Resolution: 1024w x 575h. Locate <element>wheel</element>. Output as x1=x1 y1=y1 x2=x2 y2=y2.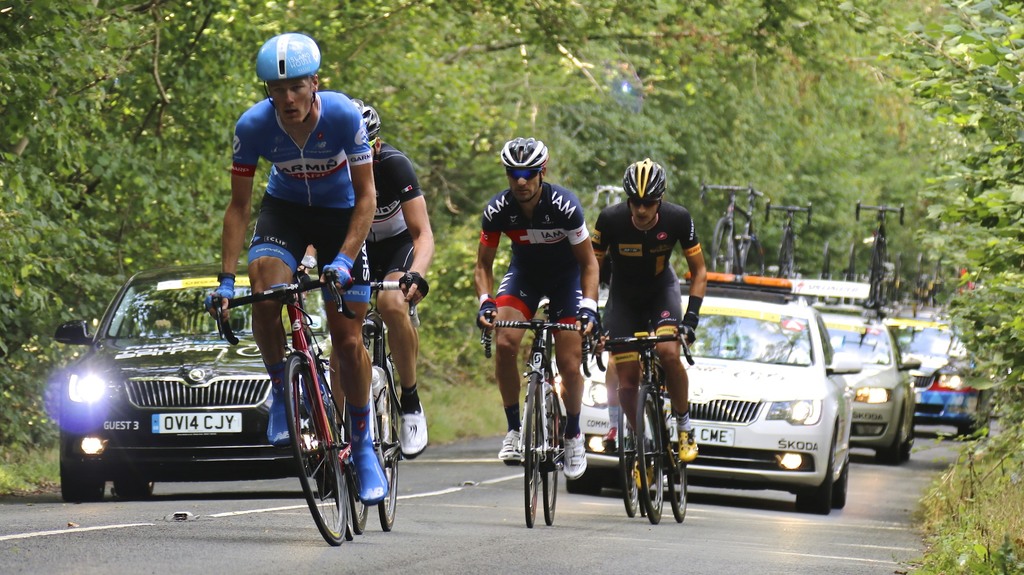
x1=795 y1=423 x2=837 y2=518.
